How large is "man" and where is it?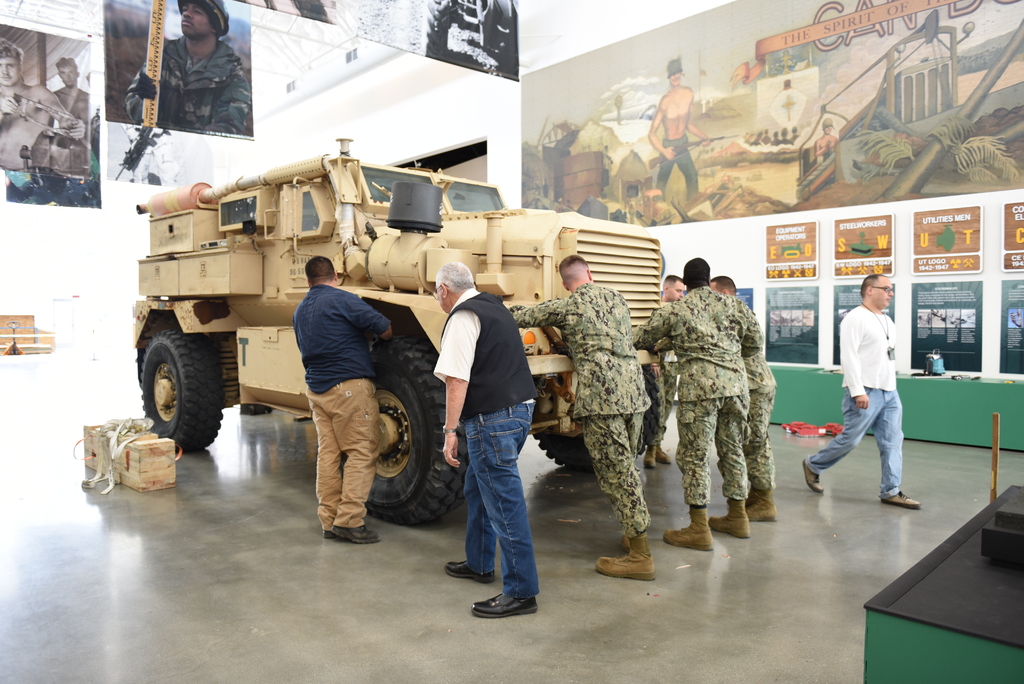
Bounding box: box=[0, 42, 77, 163].
